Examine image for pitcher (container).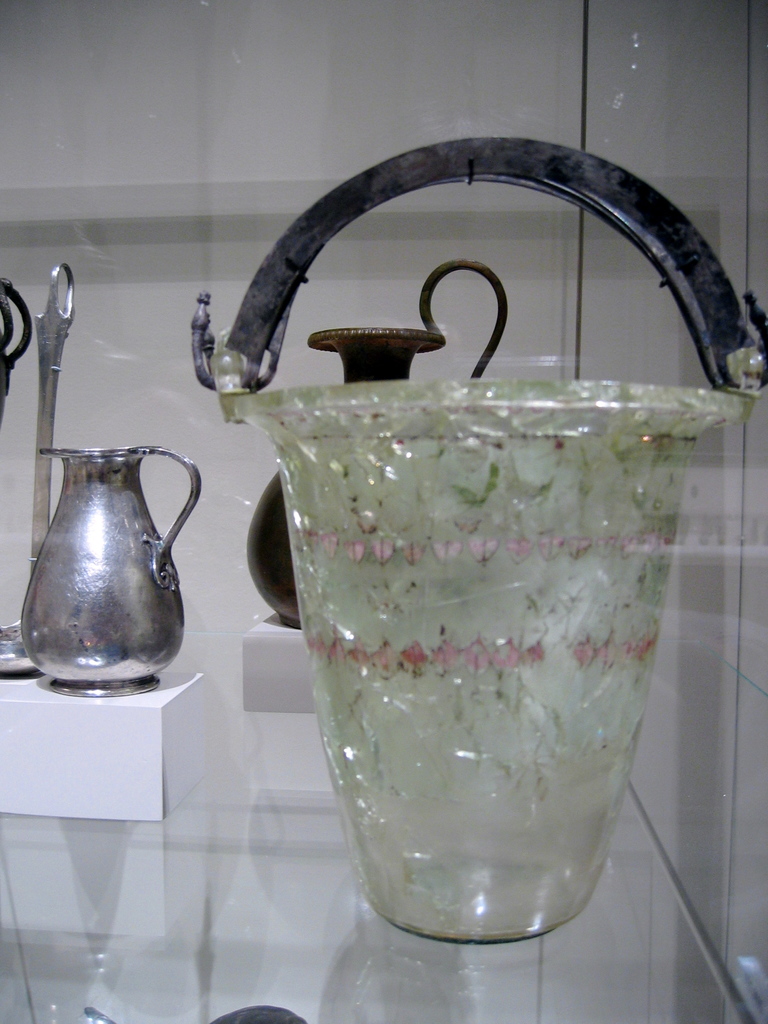
Examination result: rect(23, 445, 202, 698).
